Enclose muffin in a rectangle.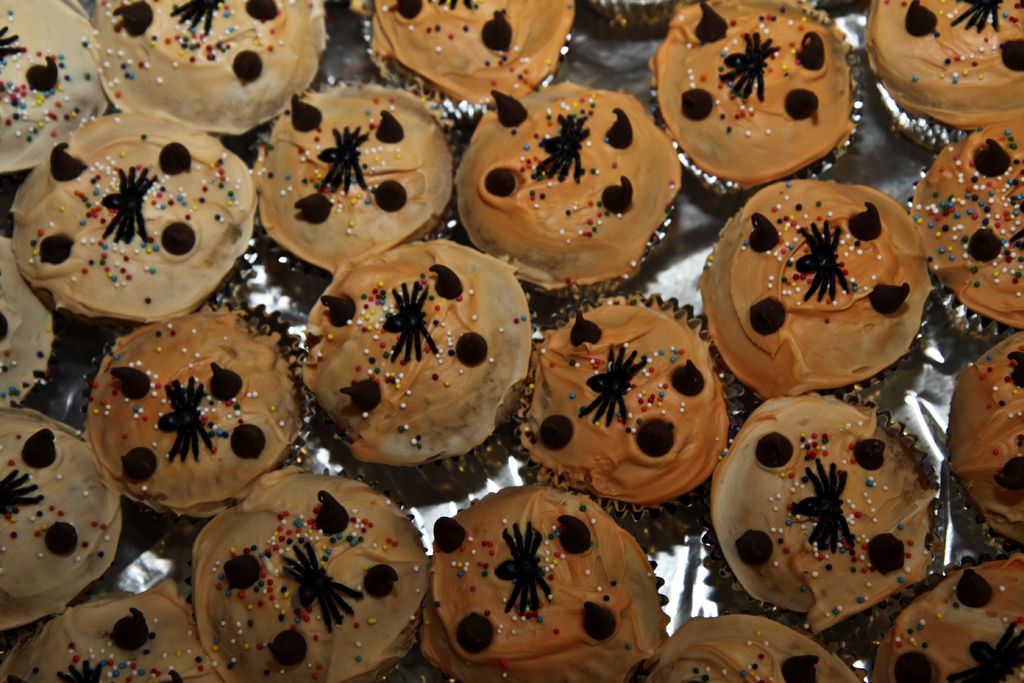
{"x1": 92, "y1": 0, "x2": 321, "y2": 140}.
